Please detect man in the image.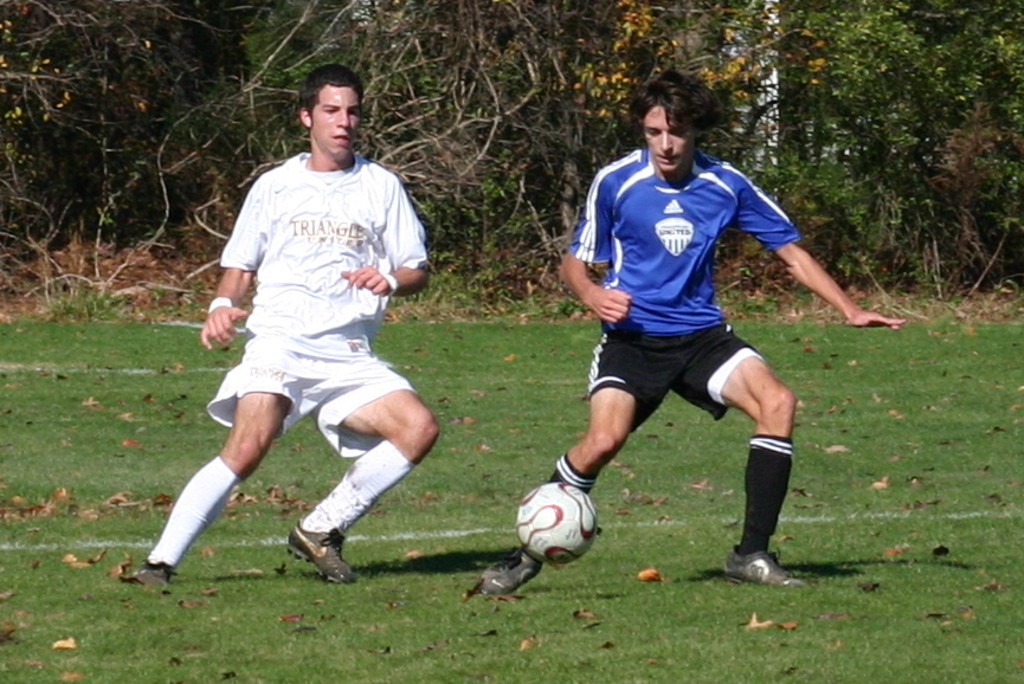
478:69:904:592.
